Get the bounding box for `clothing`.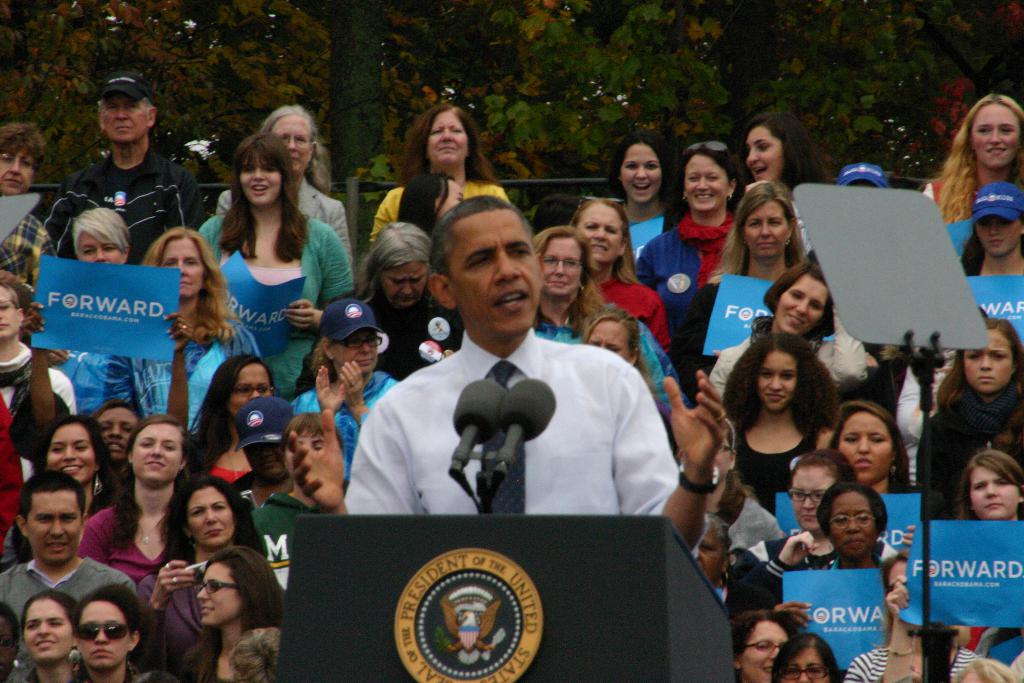
BBox(74, 319, 262, 434).
